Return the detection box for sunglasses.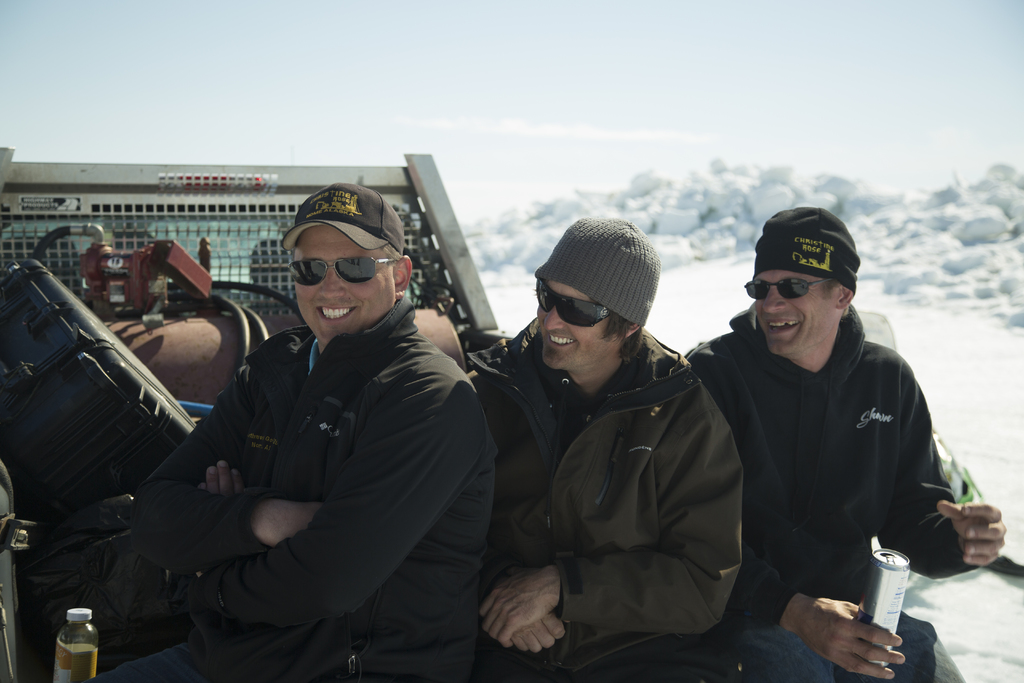
crop(742, 276, 830, 302).
